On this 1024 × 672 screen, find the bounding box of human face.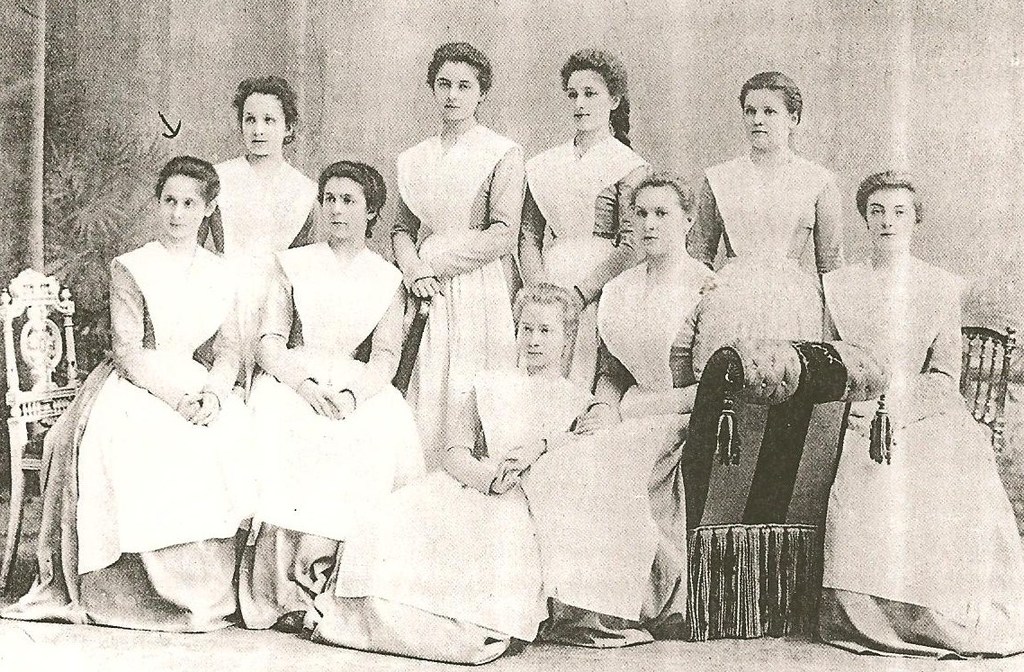
Bounding box: bbox=(565, 68, 608, 128).
